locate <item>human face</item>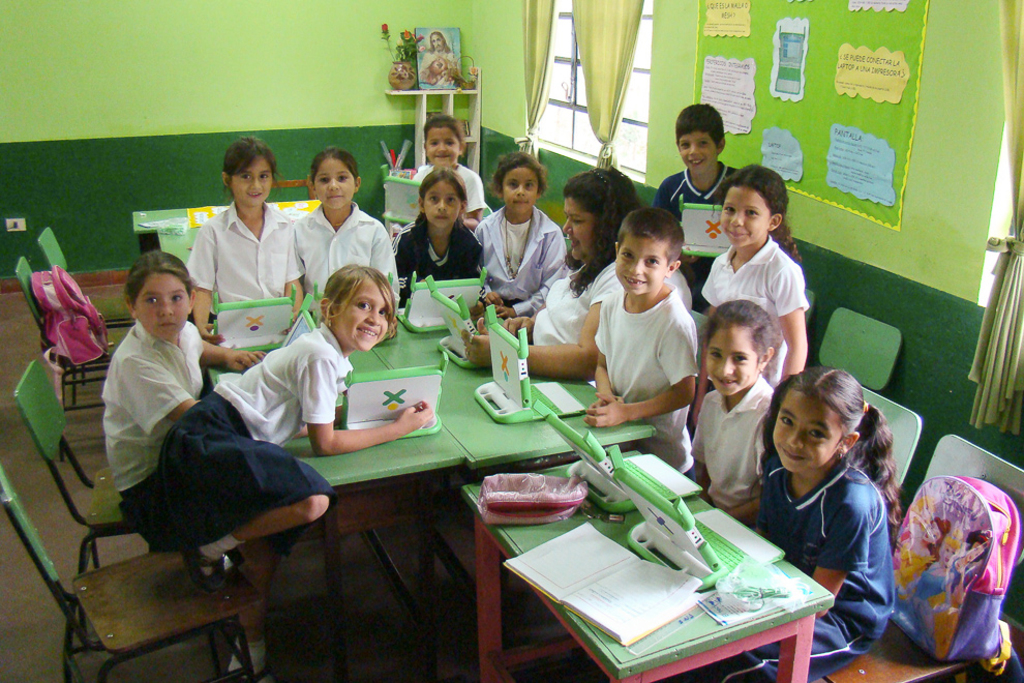
crop(924, 522, 942, 542)
